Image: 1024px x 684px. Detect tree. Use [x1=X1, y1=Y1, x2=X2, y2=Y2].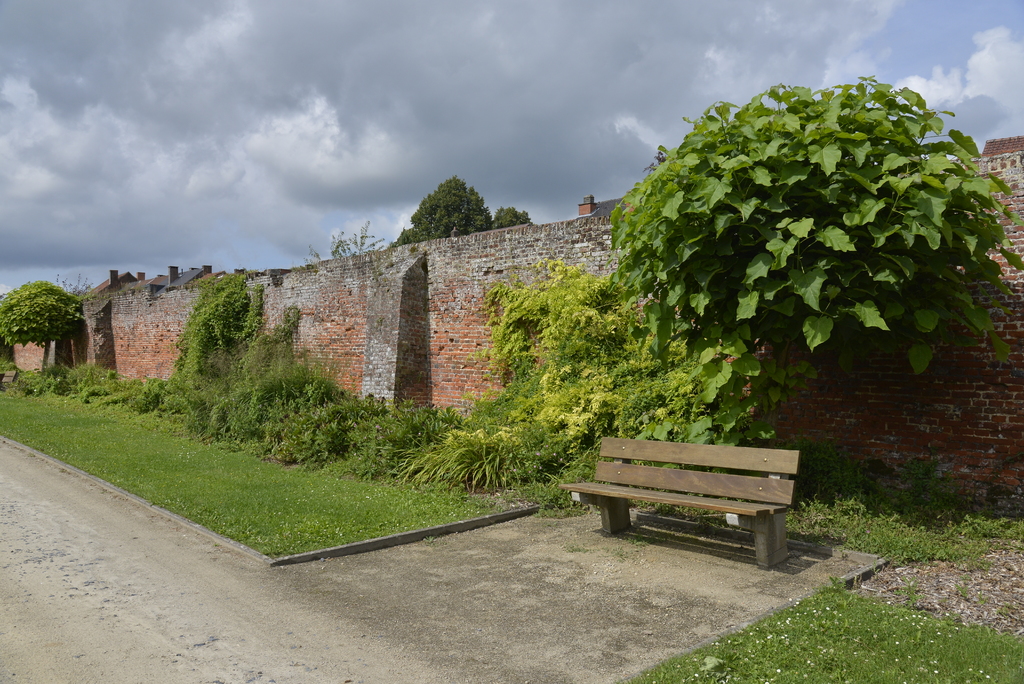
[x1=0, y1=268, x2=80, y2=366].
